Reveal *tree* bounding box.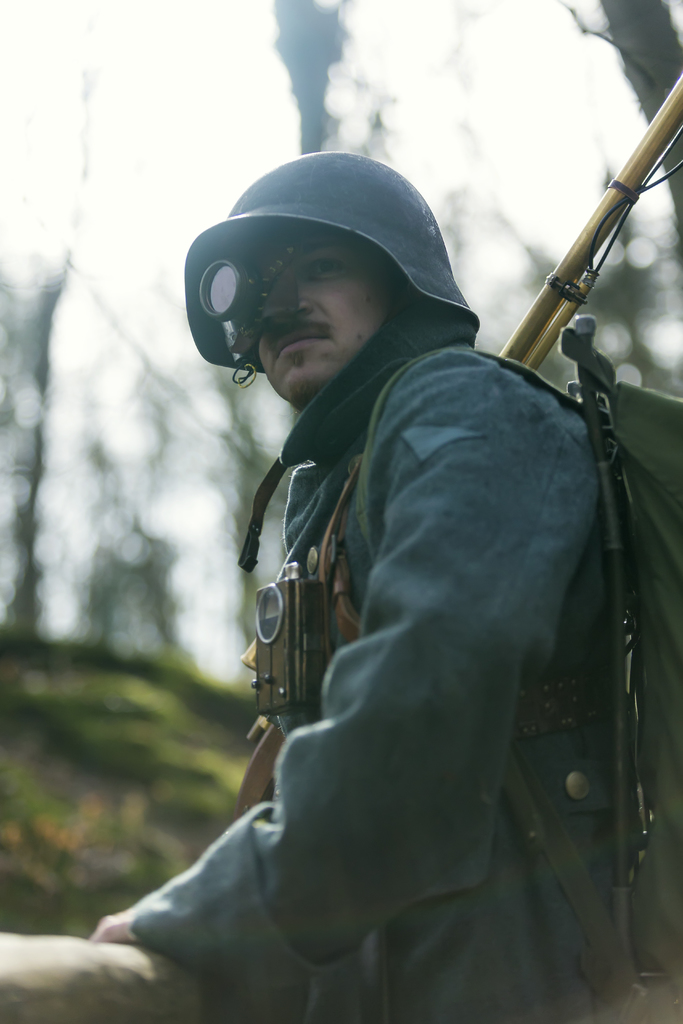
Revealed: [left=561, top=0, right=682, bottom=264].
